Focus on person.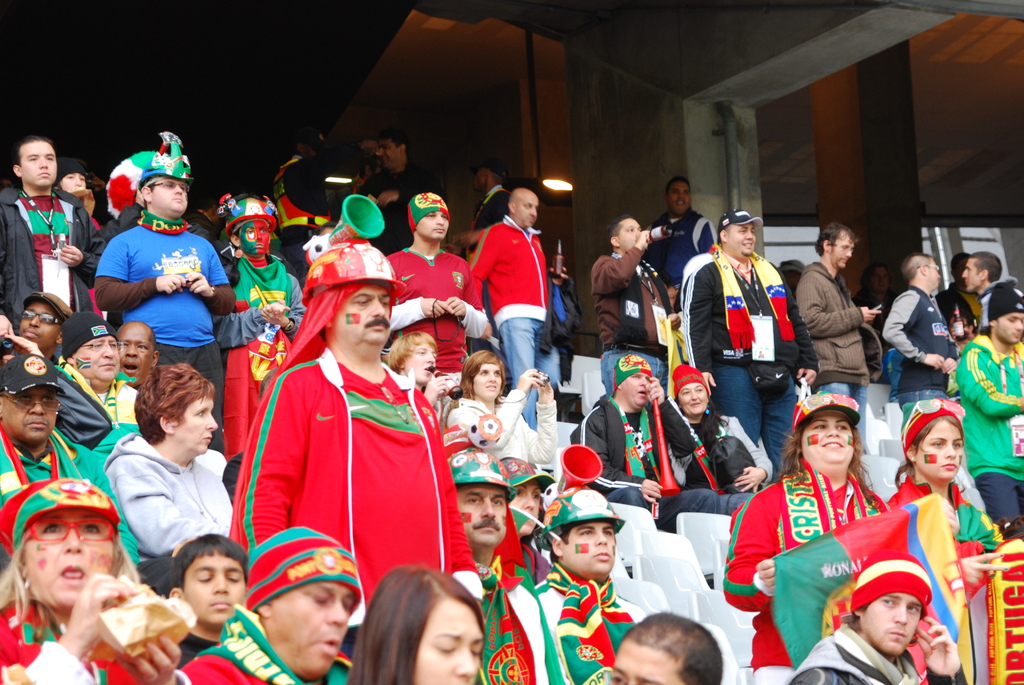
Focused at BBox(455, 452, 508, 573).
